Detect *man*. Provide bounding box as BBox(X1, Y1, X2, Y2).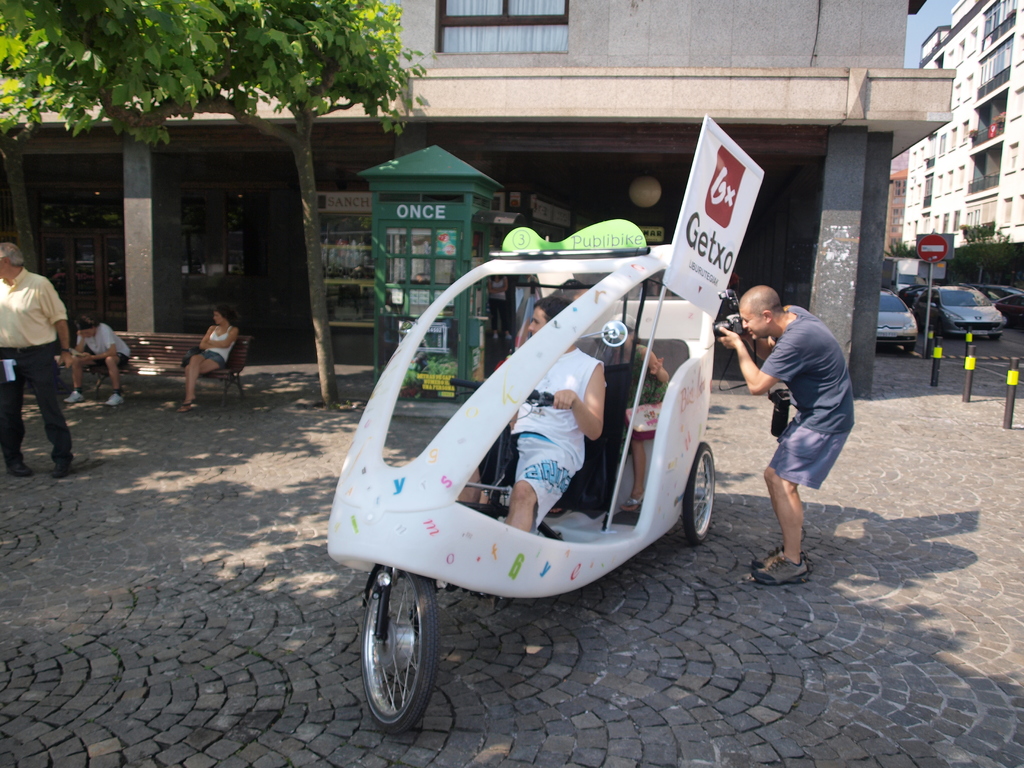
BBox(452, 299, 607, 544).
